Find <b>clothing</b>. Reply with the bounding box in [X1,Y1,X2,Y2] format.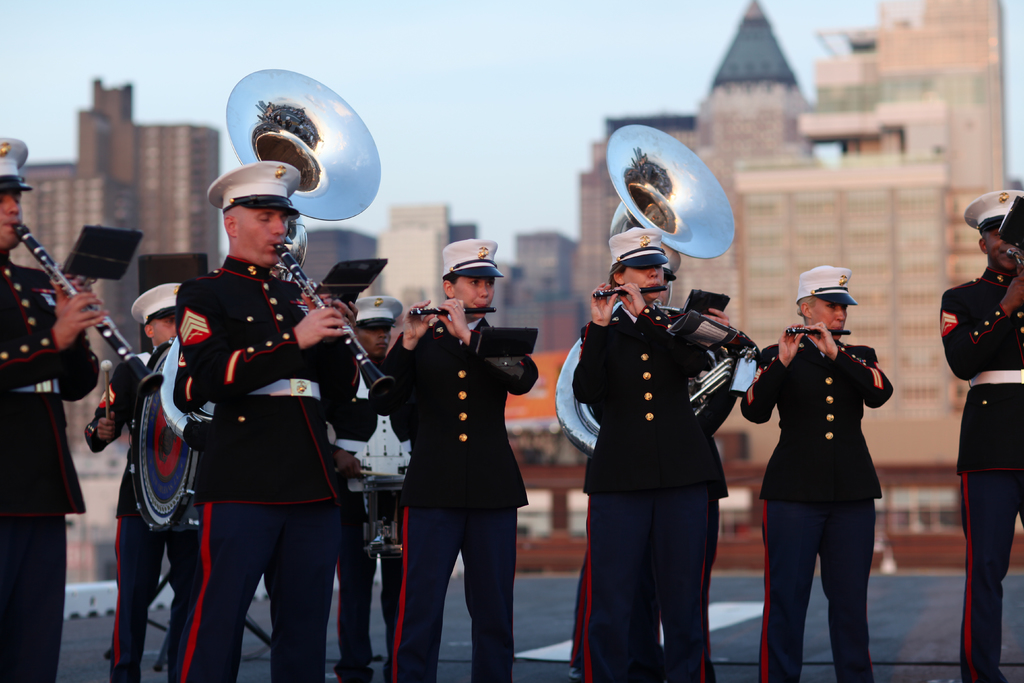
[367,311,539,682].
